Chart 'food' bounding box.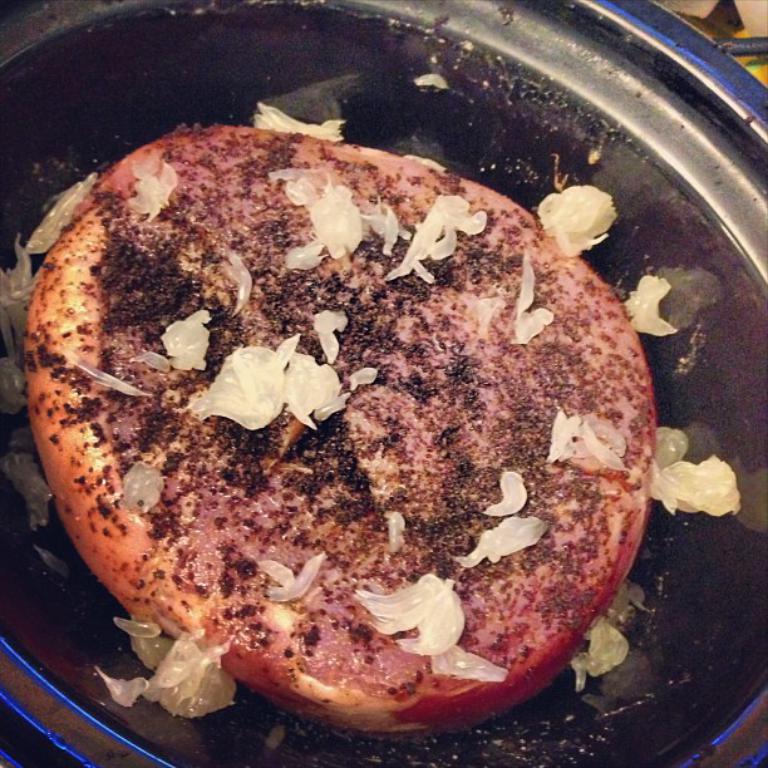
Charted: locate(31, 162, 673, 750).
